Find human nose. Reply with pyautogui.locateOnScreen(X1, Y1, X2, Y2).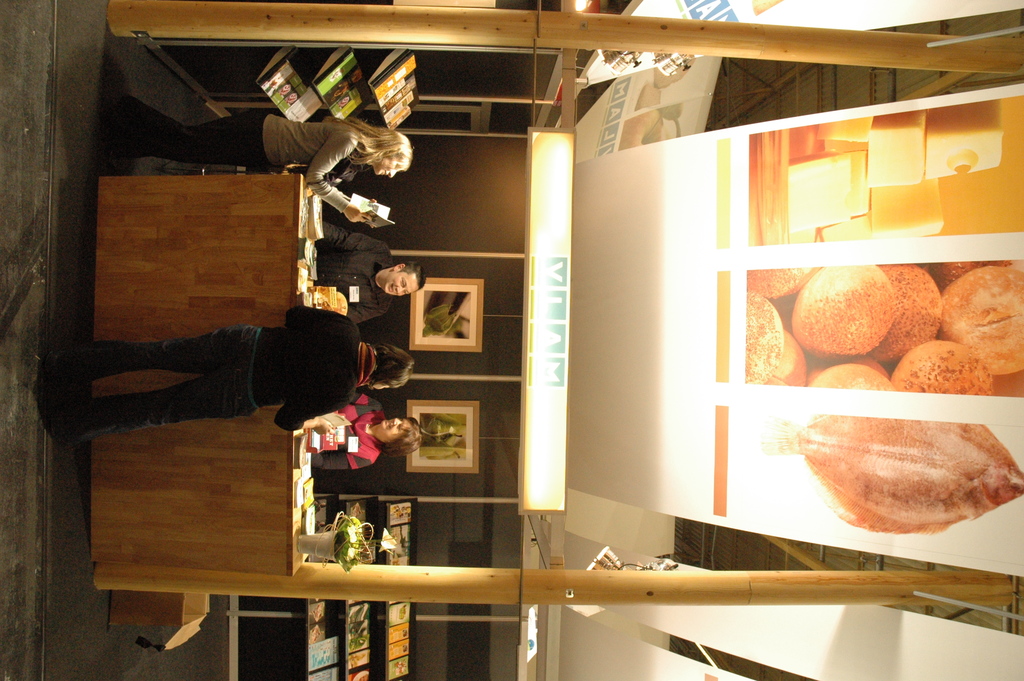
pyautogui.locateOnScreen(392, 417, 403, 425).
